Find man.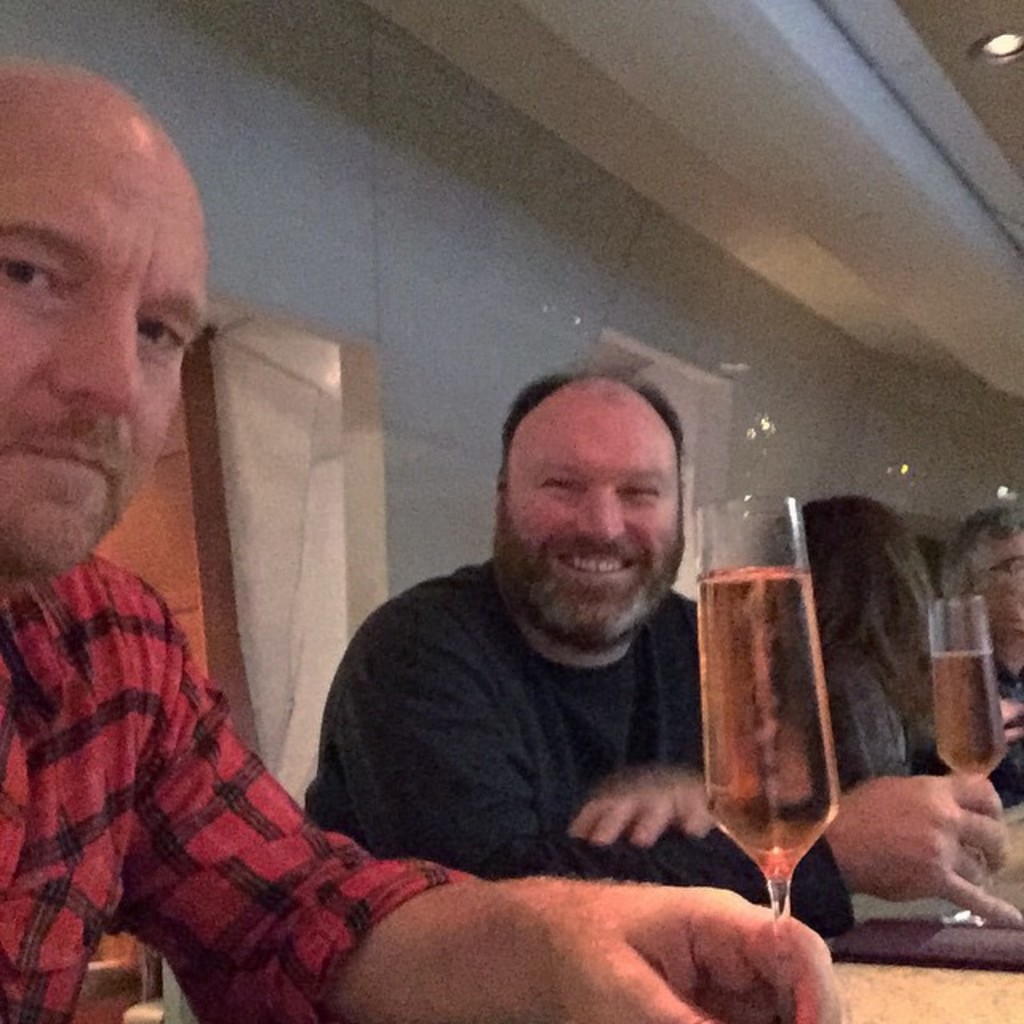
{"left": 317, "top": 362, "right": 1022, "bottom": 938}.
